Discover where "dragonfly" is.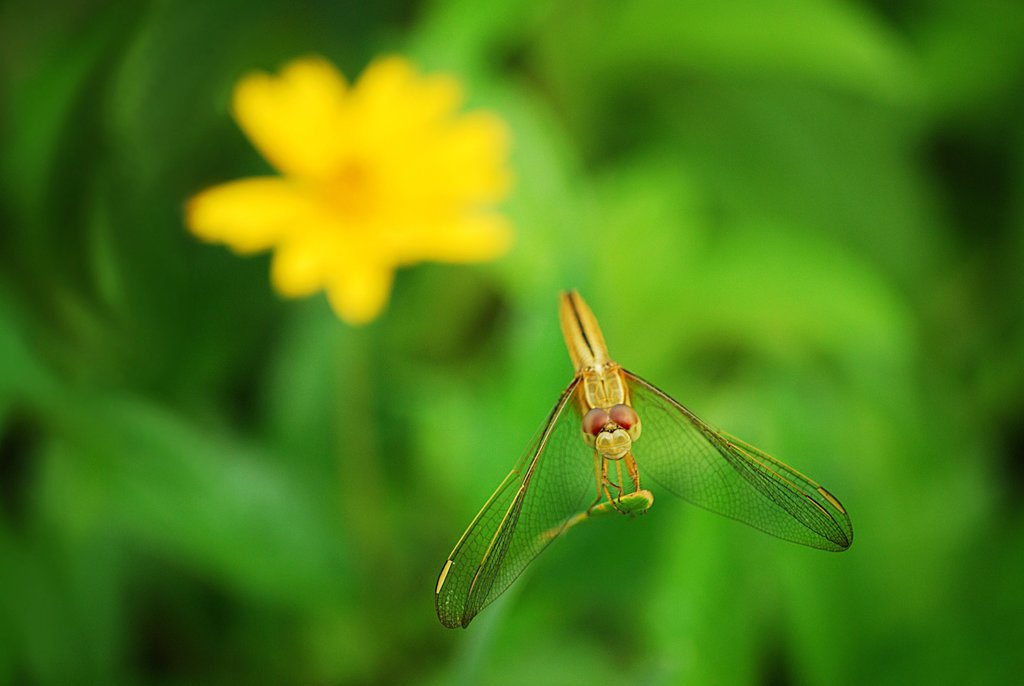
Discovered at rect(436, 290, 856, 629).
